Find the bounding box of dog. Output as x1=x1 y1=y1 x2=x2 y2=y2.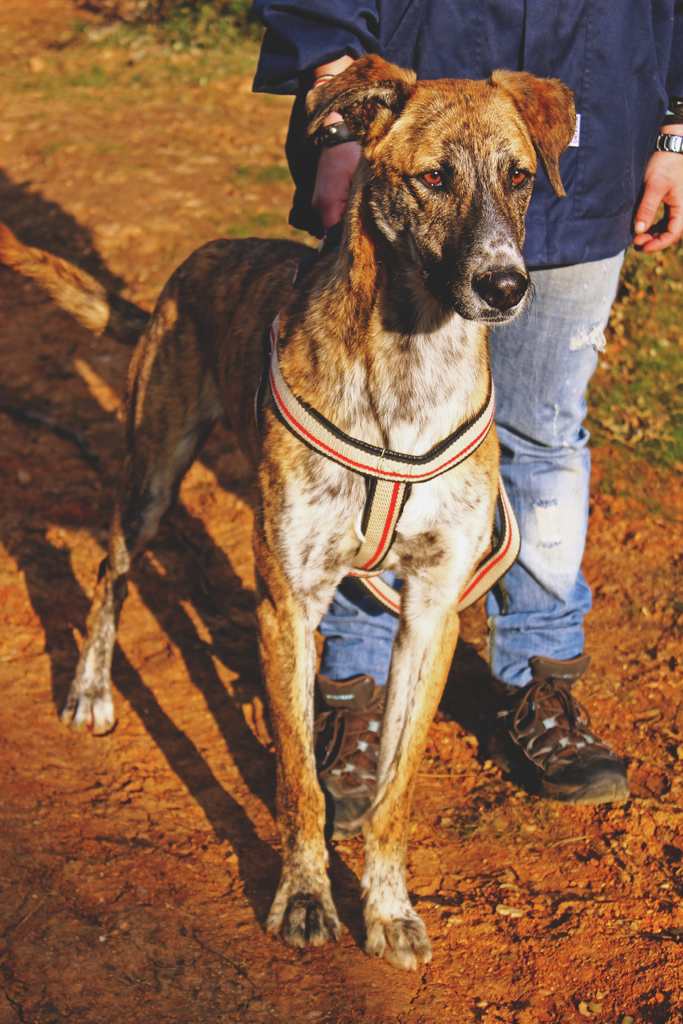
x1=63 y1=52 x2=576 y2=974.
